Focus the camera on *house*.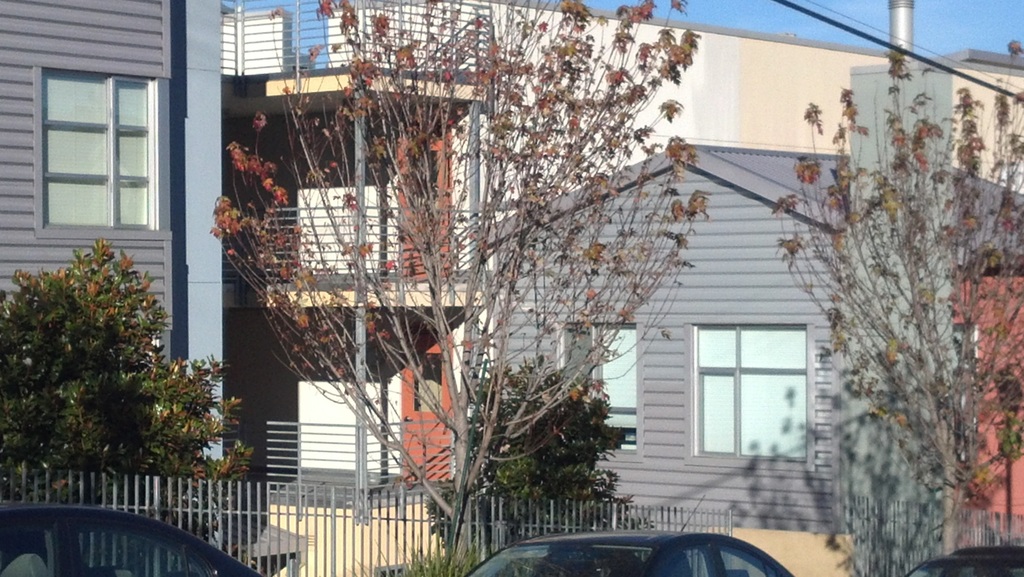
Focus region: 222, 0, 1023, 489.
